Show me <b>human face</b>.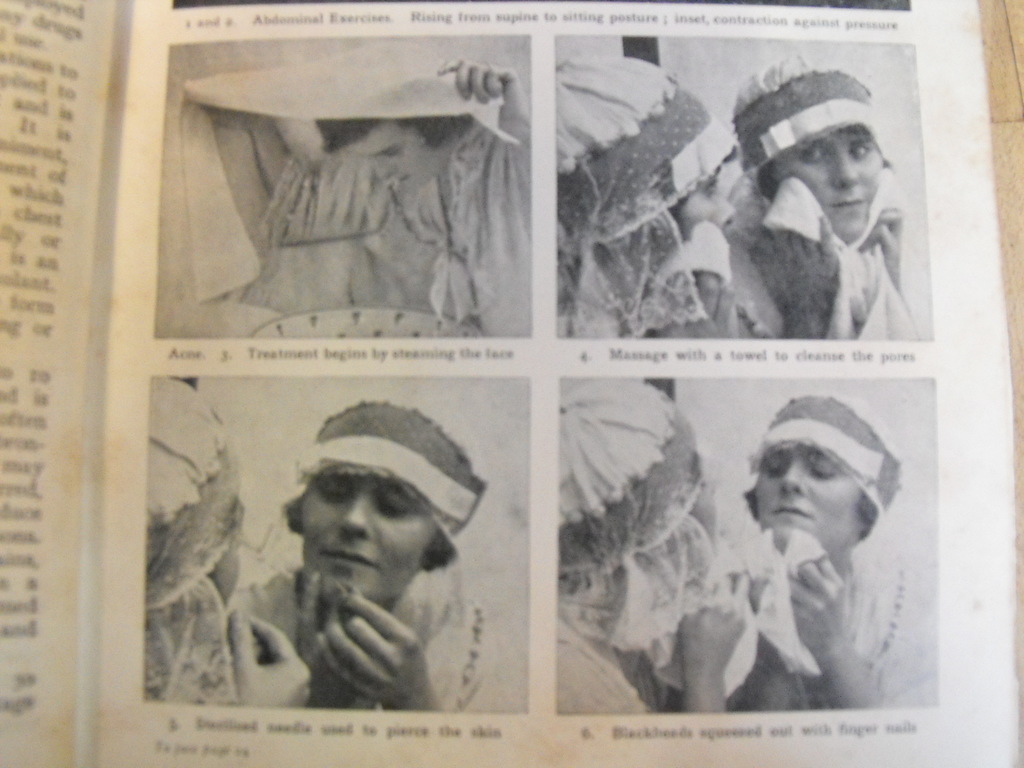
<b>human face</b> is here: select_region(752, 445, 860, 550).
